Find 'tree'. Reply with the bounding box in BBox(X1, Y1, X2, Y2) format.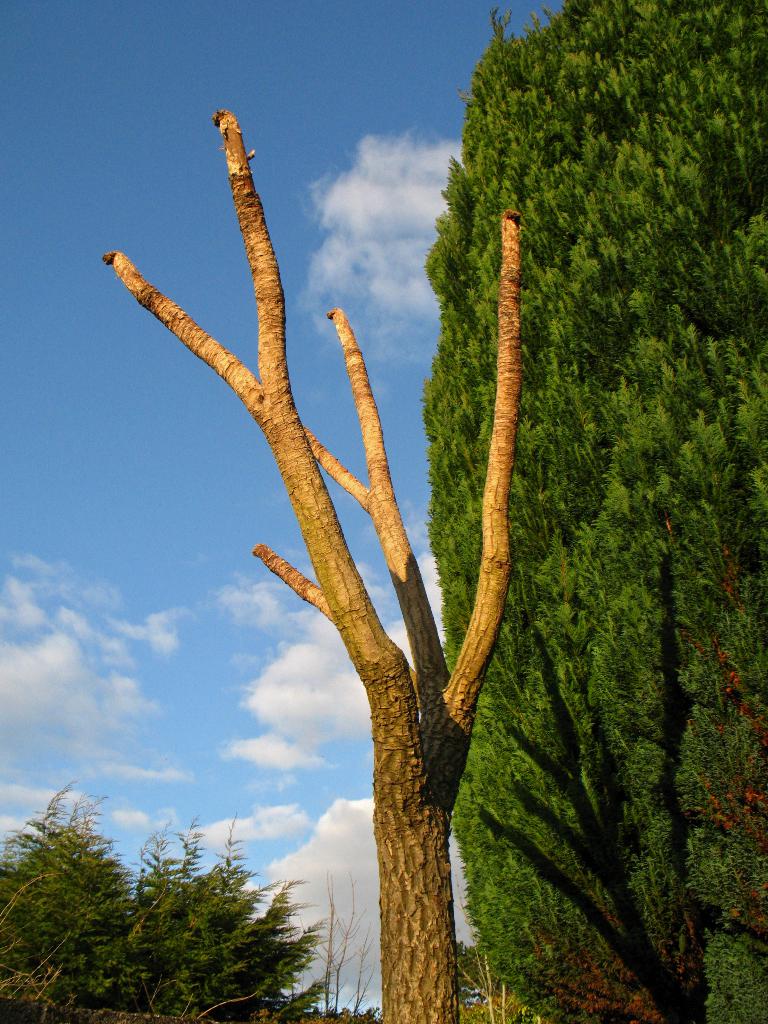
BBox(107, 115, 535, 918).
